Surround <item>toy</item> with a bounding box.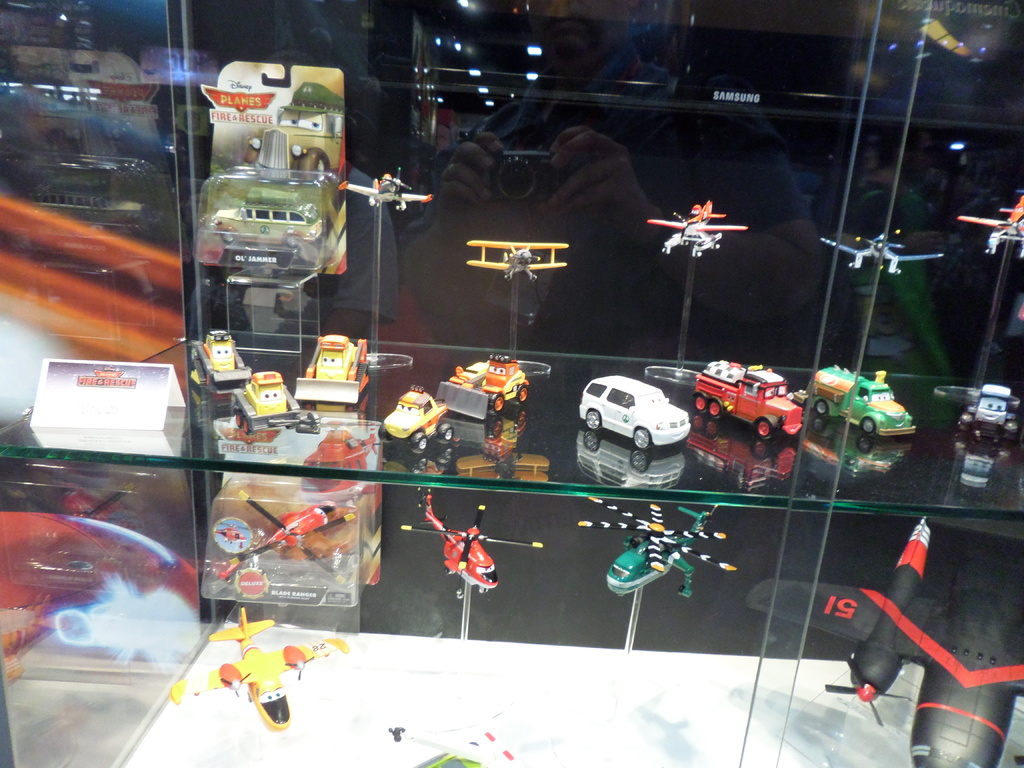
x1=648, y1=200, x2=749, y2=259.
